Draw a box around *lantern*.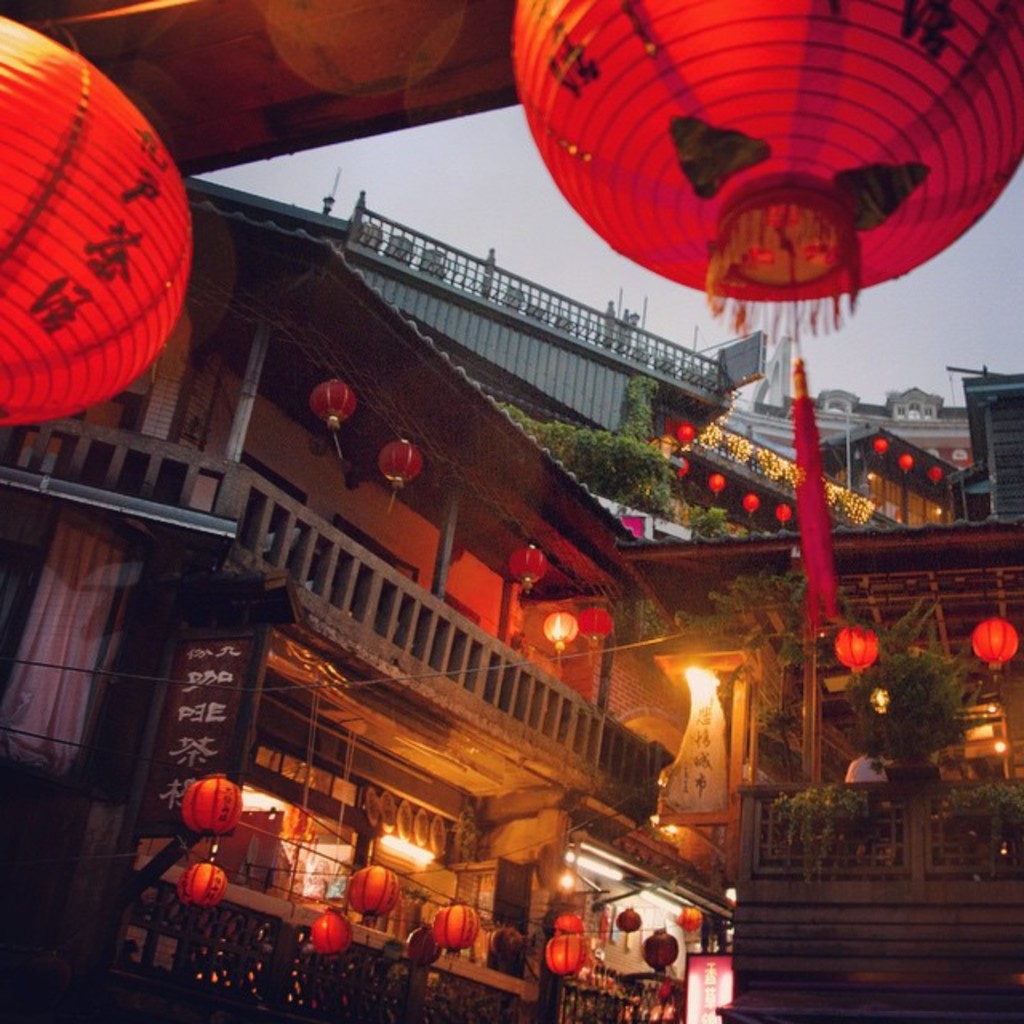
<bbox>544, 616, 574, 661</bbox>.
